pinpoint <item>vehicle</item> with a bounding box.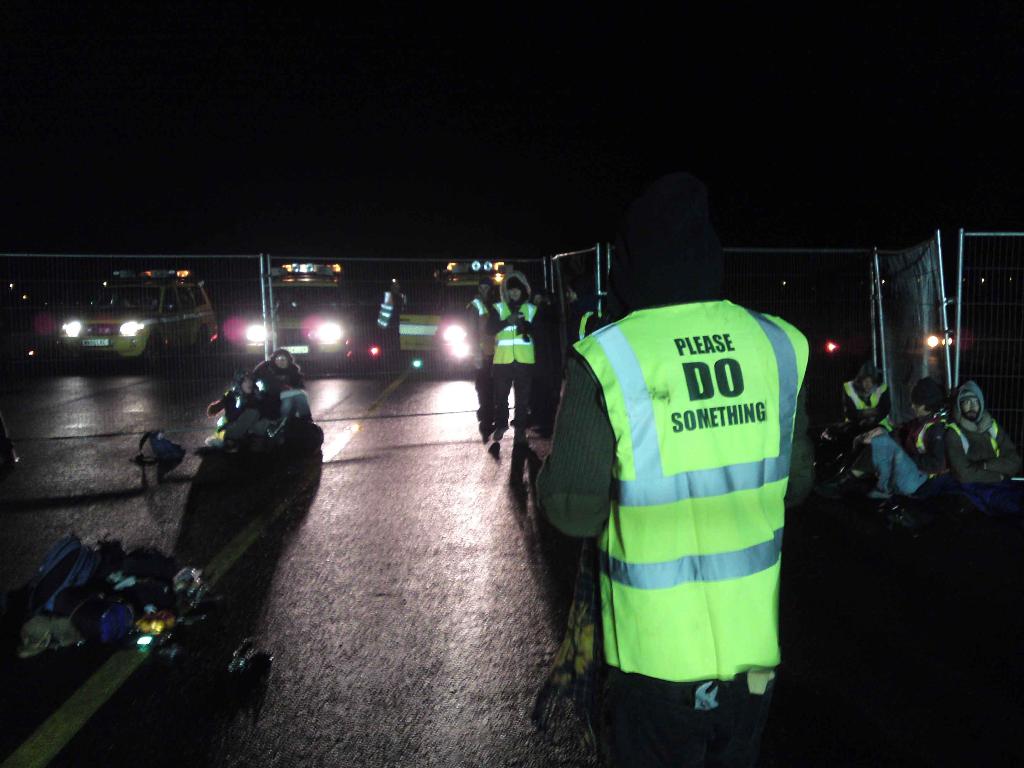
248:259:390:383.
